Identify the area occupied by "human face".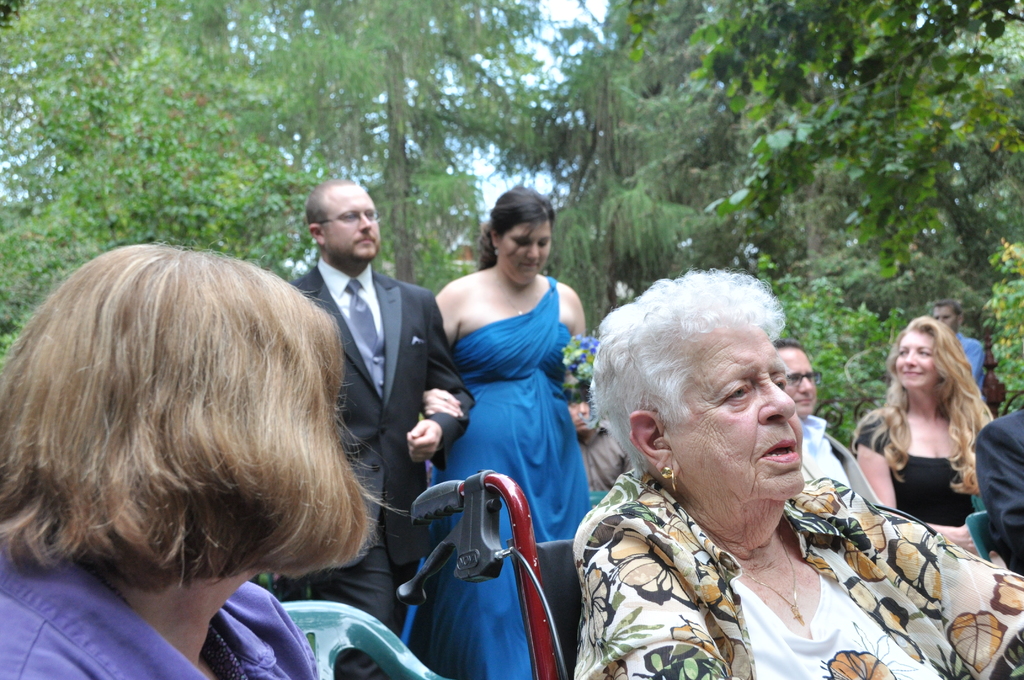
Area: box(495, 225, 553, 281).
